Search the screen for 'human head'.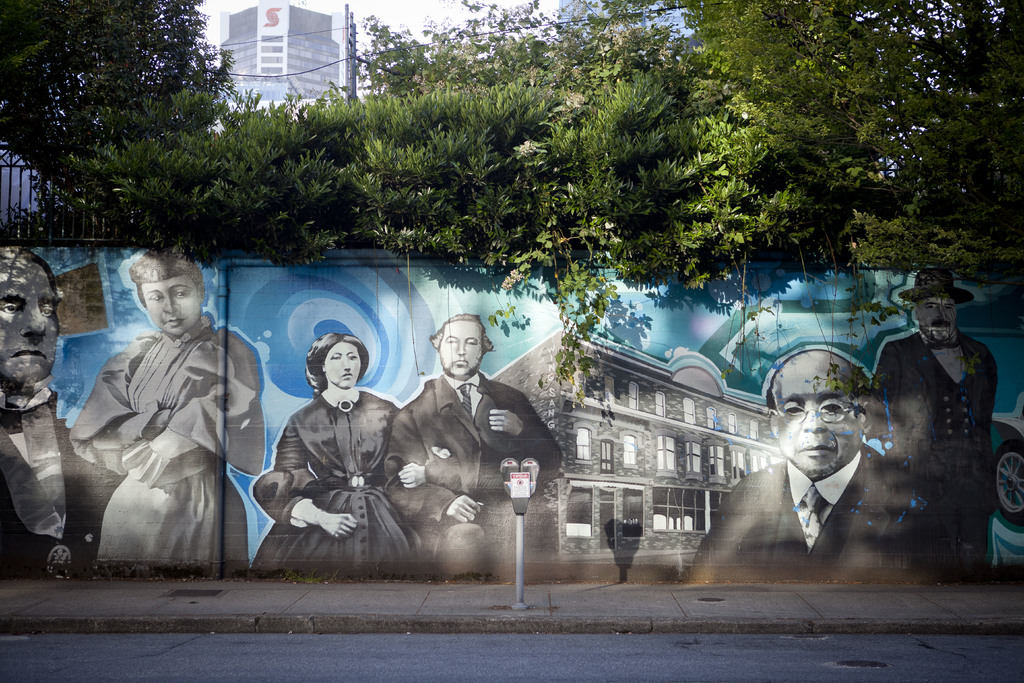
Found at bbox(307, 333, 369, 388).
